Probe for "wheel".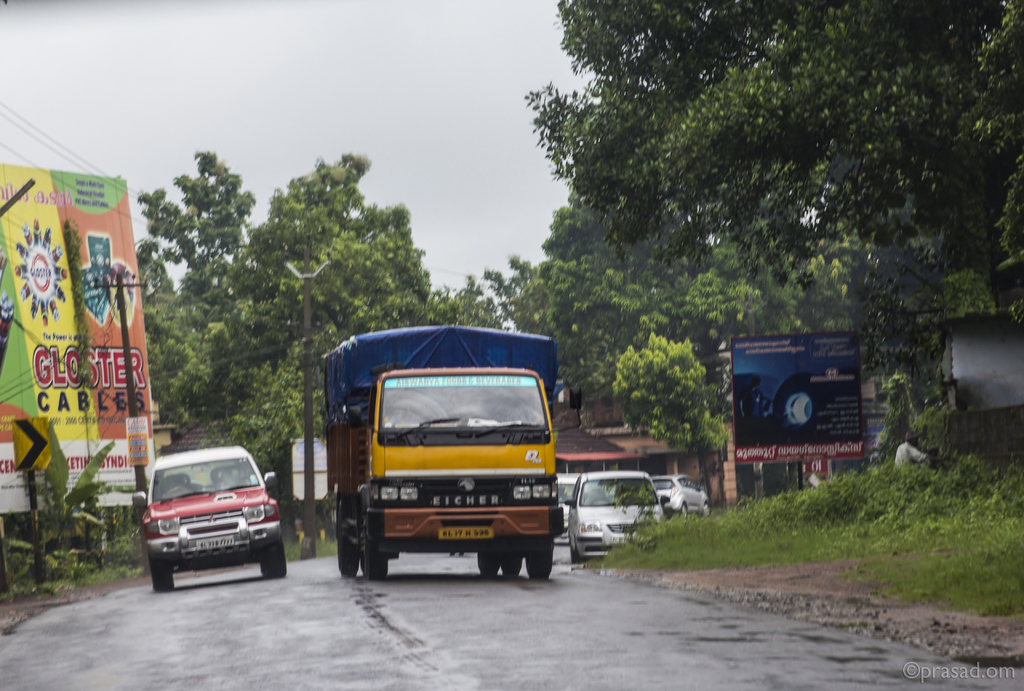
Probe result: select_region(147, 564, 177, 598).
